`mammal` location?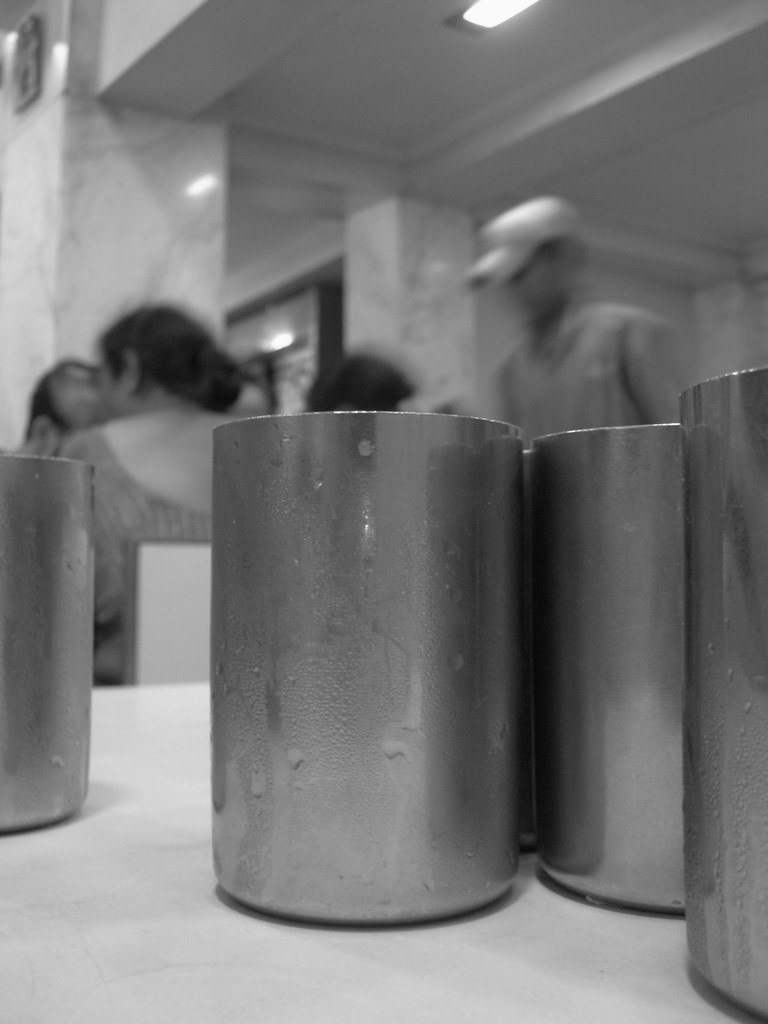
l=303, t=340, r=417, b=408
